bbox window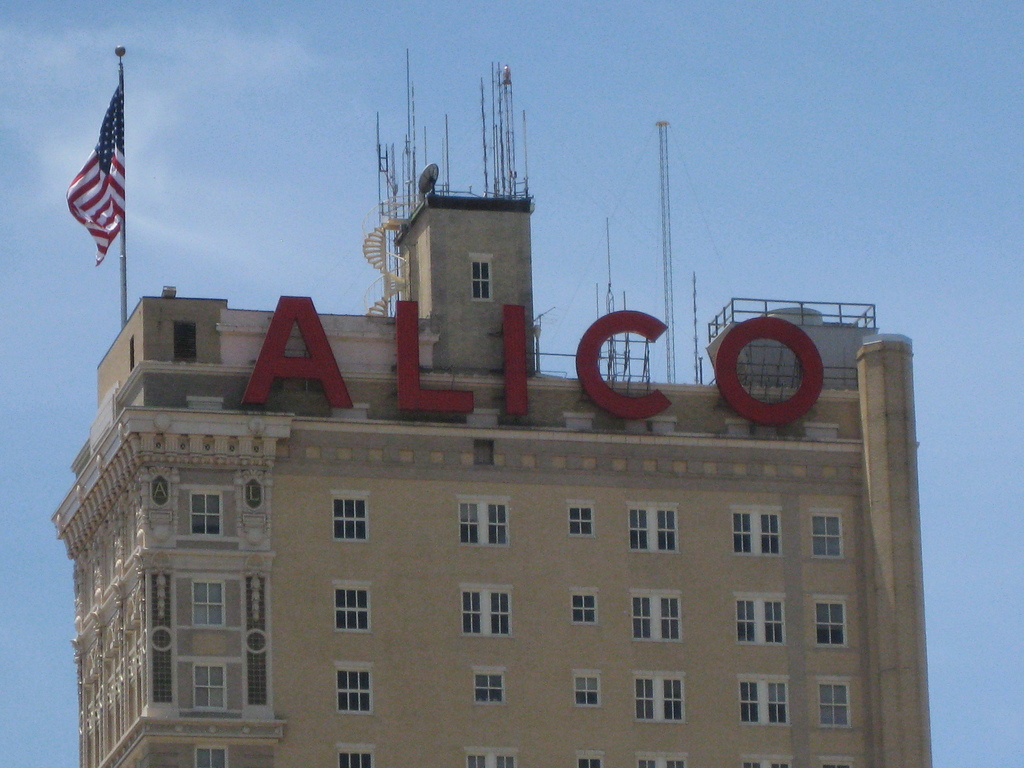
636/755/684/767
